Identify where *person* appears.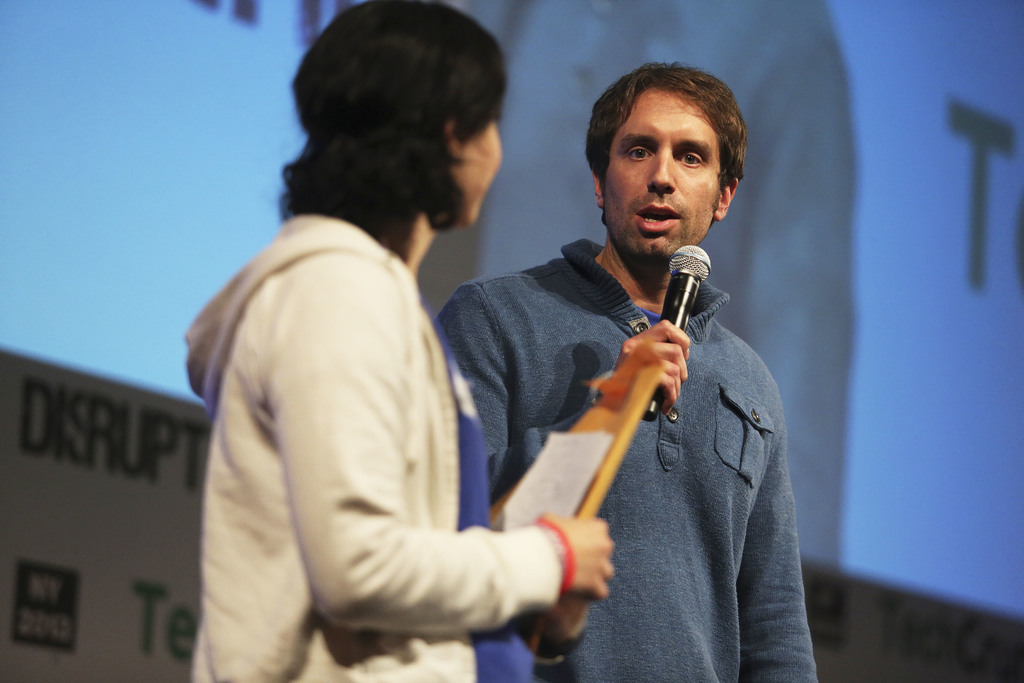
Appears at BBox(183, 0, 609, 682).
